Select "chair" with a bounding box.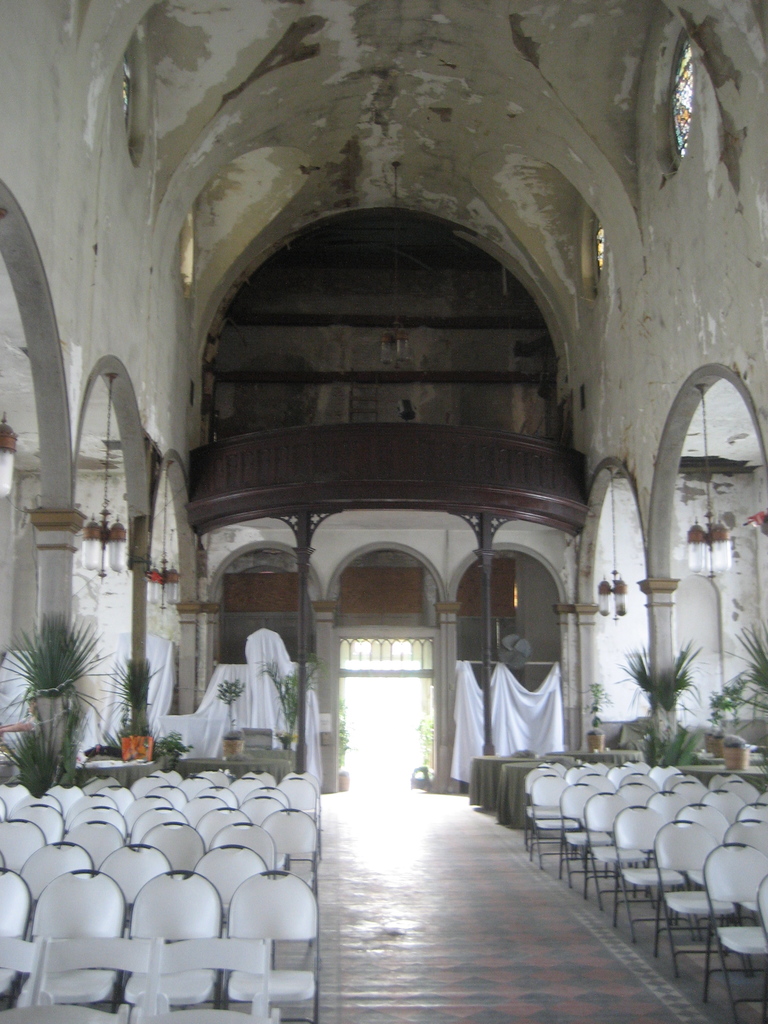
Rect(61, 821, 123, 863).
